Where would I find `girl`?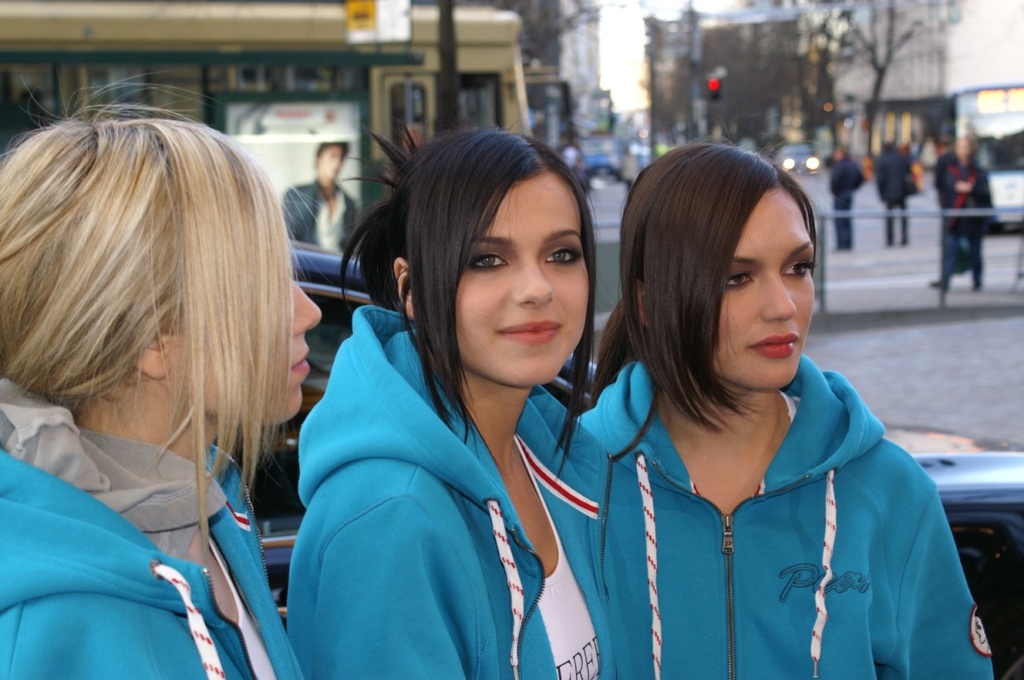
At <box>0,68,323,679</box>.
